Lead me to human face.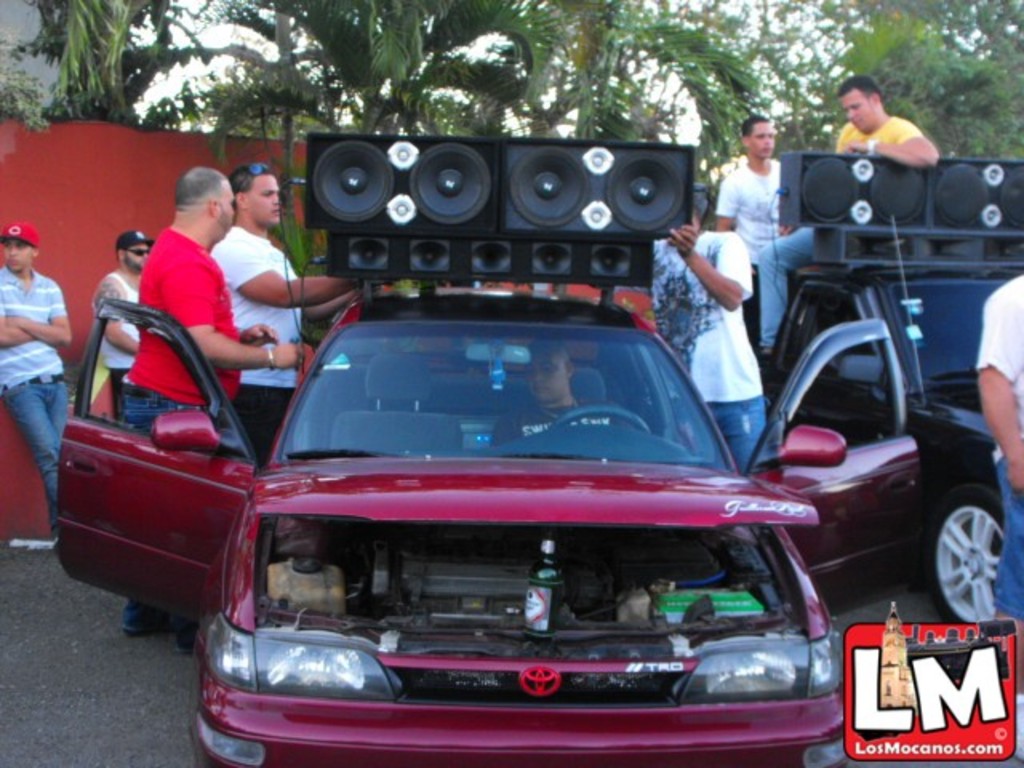
Lead to locate(840, 90, 875, 128).
